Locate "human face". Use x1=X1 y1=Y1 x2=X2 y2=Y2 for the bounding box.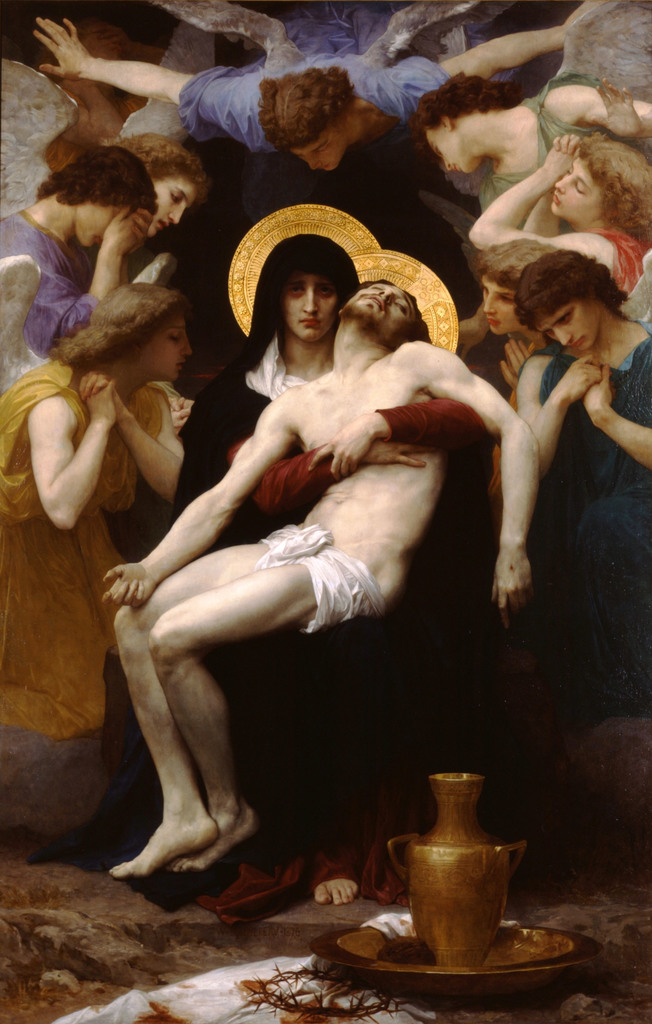
x1=136 y1=312 x2=190 y2=374.
